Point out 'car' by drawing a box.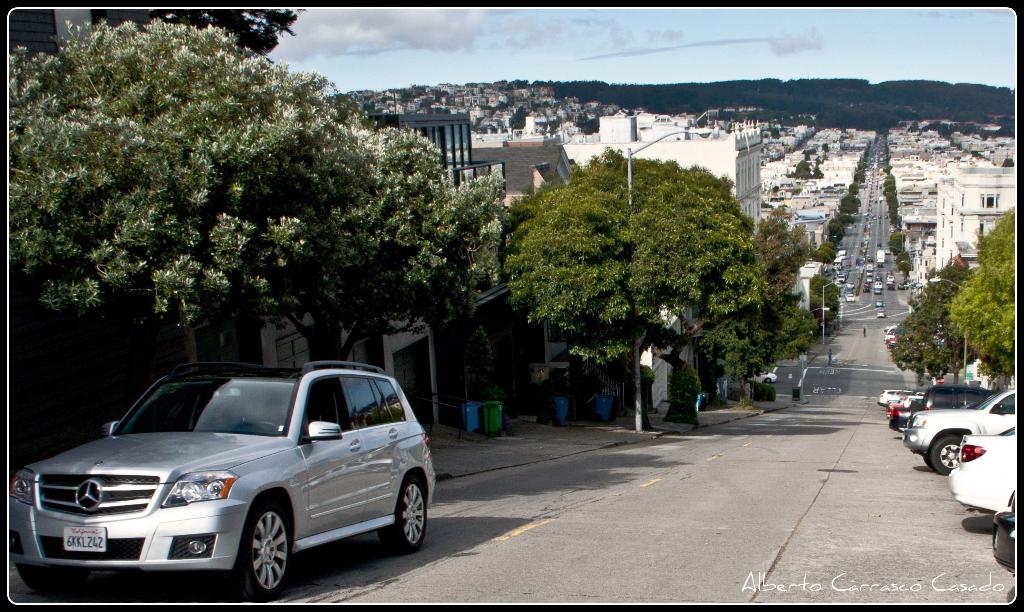
crop(880, 322, 900, 347).
